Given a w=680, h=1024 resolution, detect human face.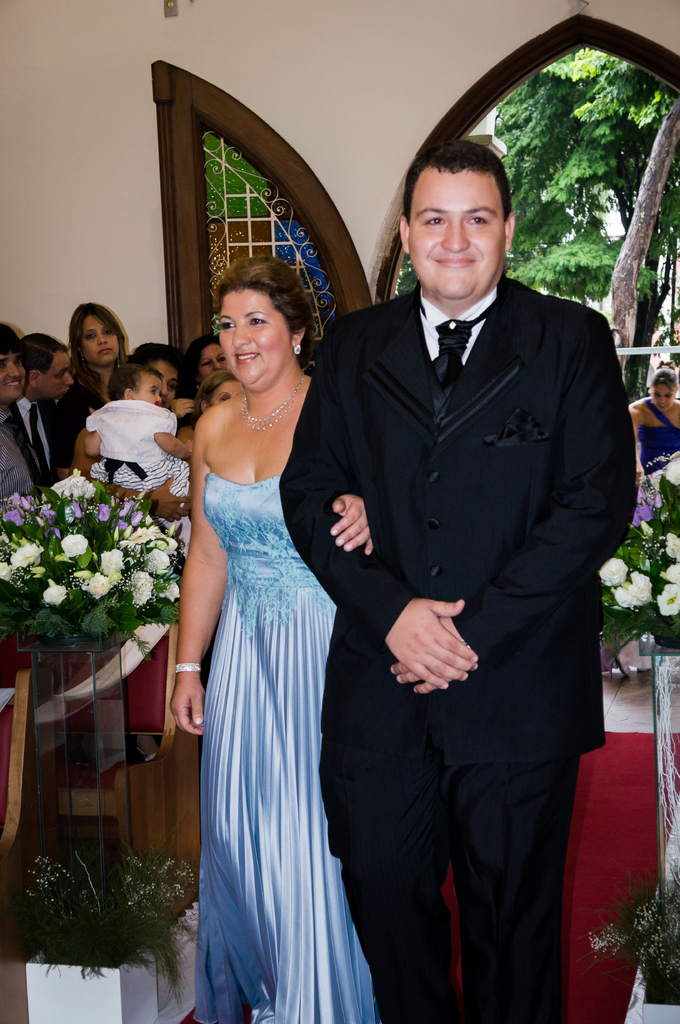
left=155, top=356, right=179, bottom=405.
